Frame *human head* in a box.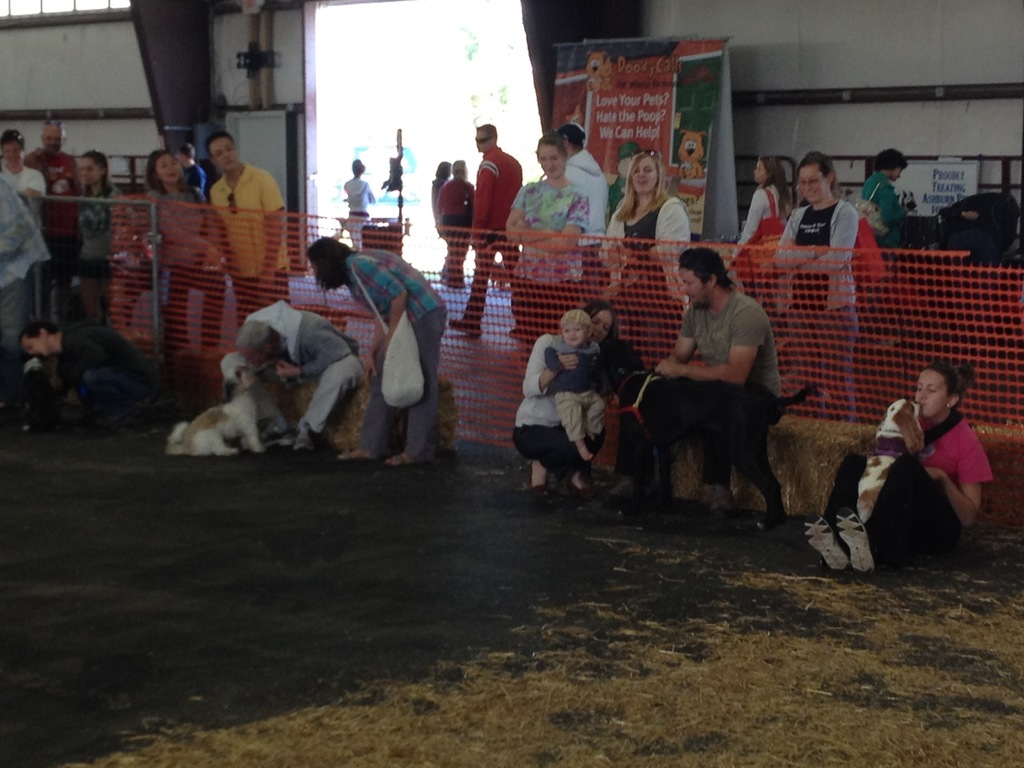
x1=307, y1=236, x2=346, y2=285.
